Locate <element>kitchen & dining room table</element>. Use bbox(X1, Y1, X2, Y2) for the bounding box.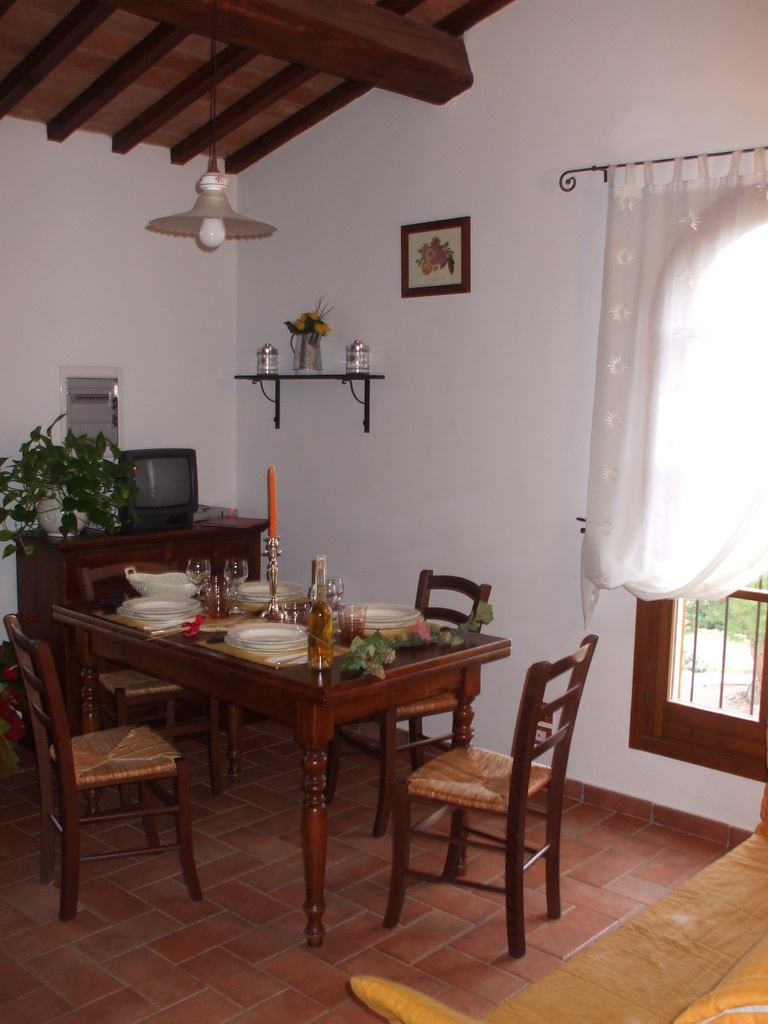
bbox(58, 589, 563, 950).
